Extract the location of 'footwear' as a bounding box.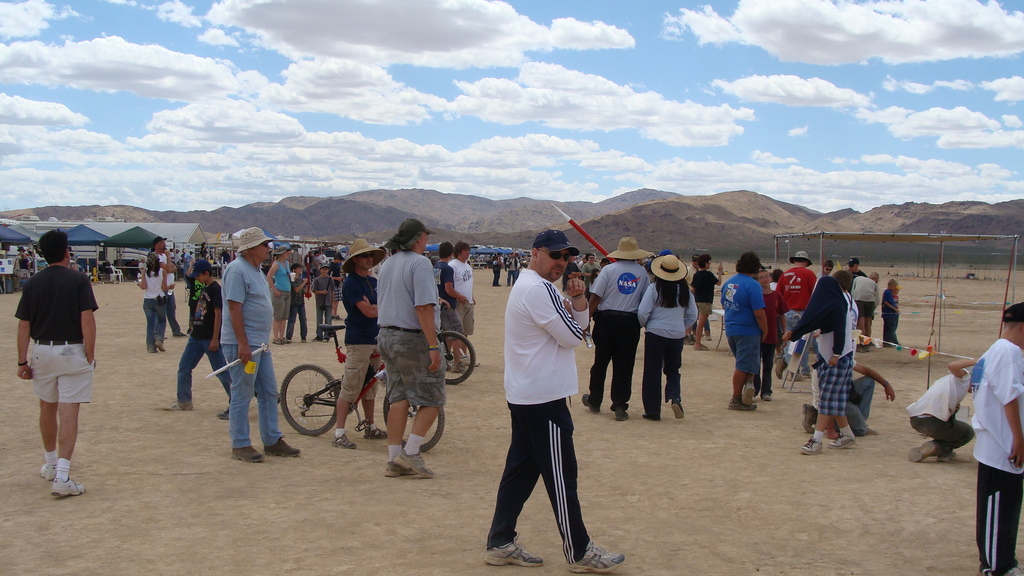
884:342:895:346.
